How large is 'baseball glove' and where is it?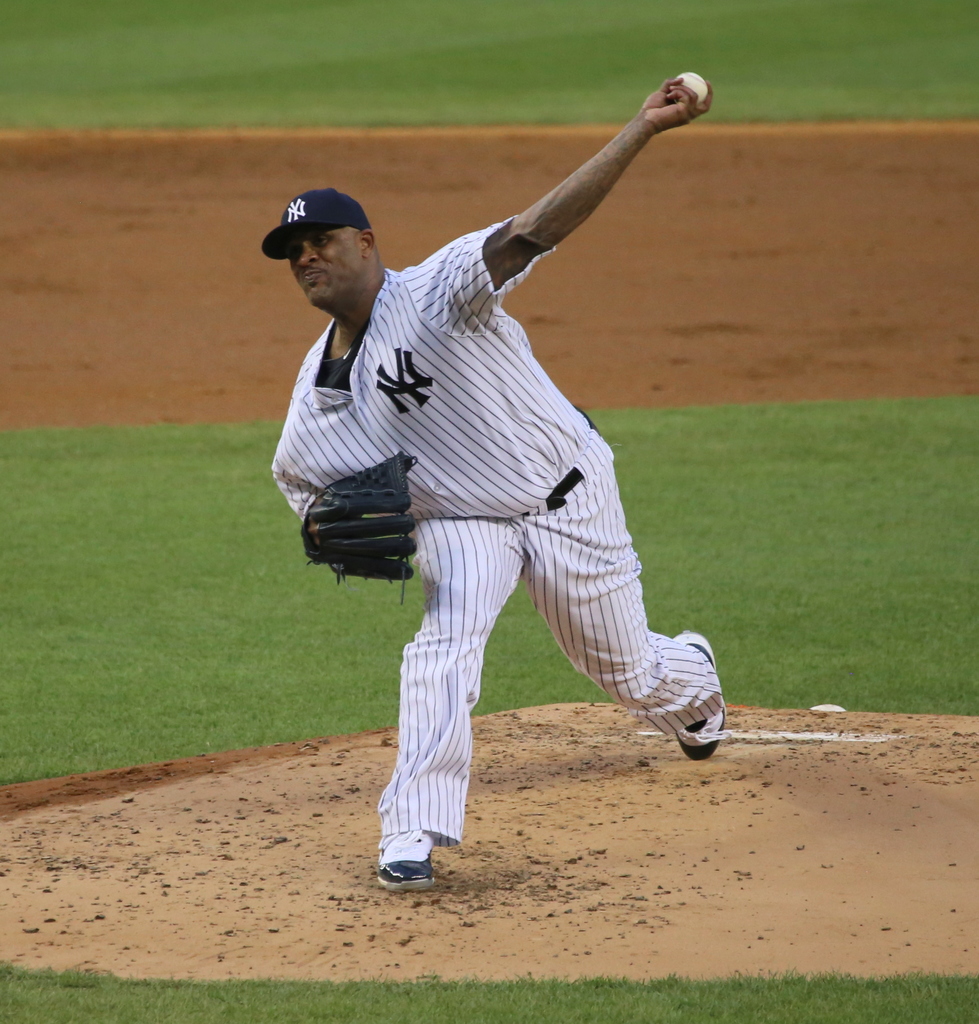
Bounding box: bbox=(302, 438, 423, 596).
